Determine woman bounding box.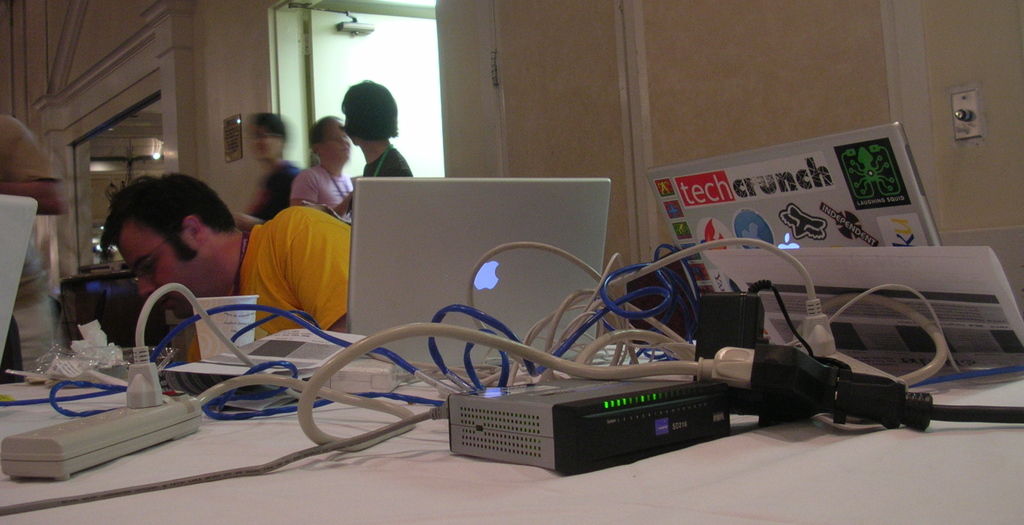
Determined: region(335, 83, 419, 178).
